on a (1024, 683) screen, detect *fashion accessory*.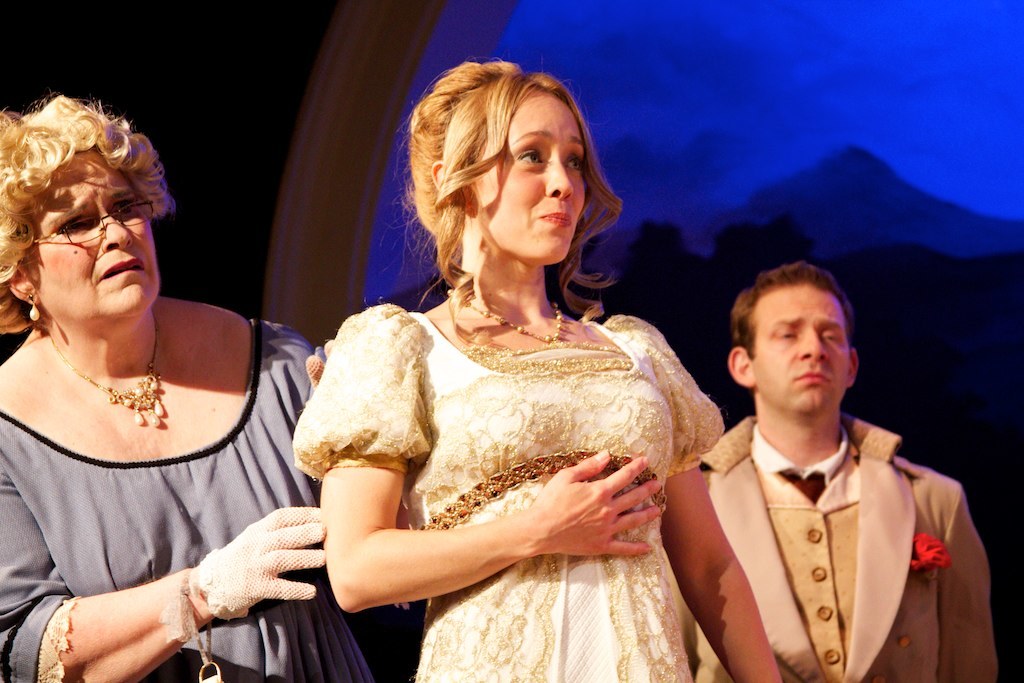
(x1=29, y1=290, x2=40, y2=321).
